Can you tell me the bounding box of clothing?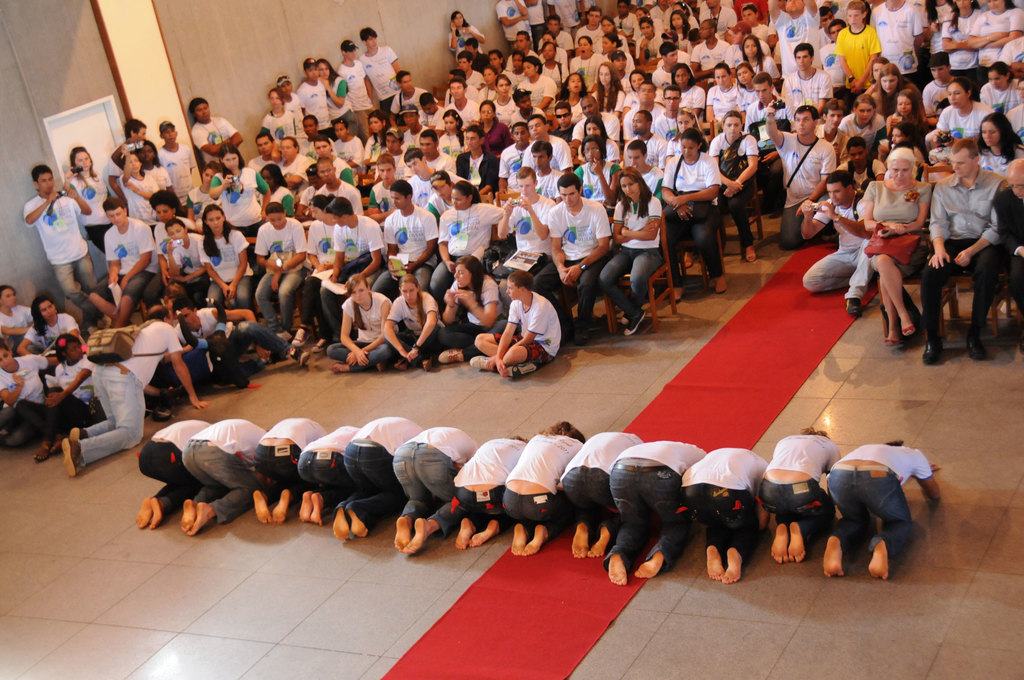
select_region(771, 129, 836, 245).
